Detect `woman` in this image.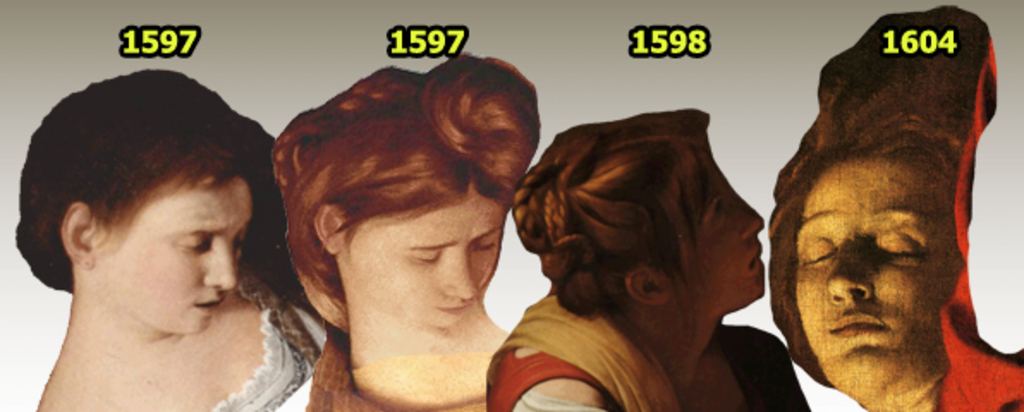
Detection: <box>485,106,802,410</box>.
